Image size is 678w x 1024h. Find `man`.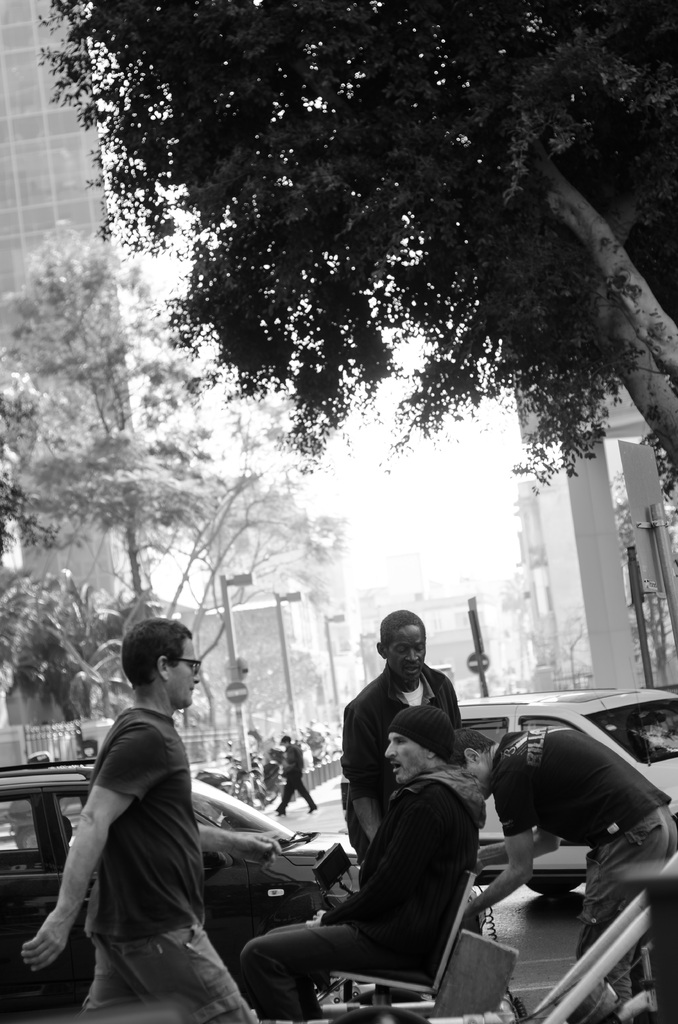
rect(453, 728, 674, 1023).
